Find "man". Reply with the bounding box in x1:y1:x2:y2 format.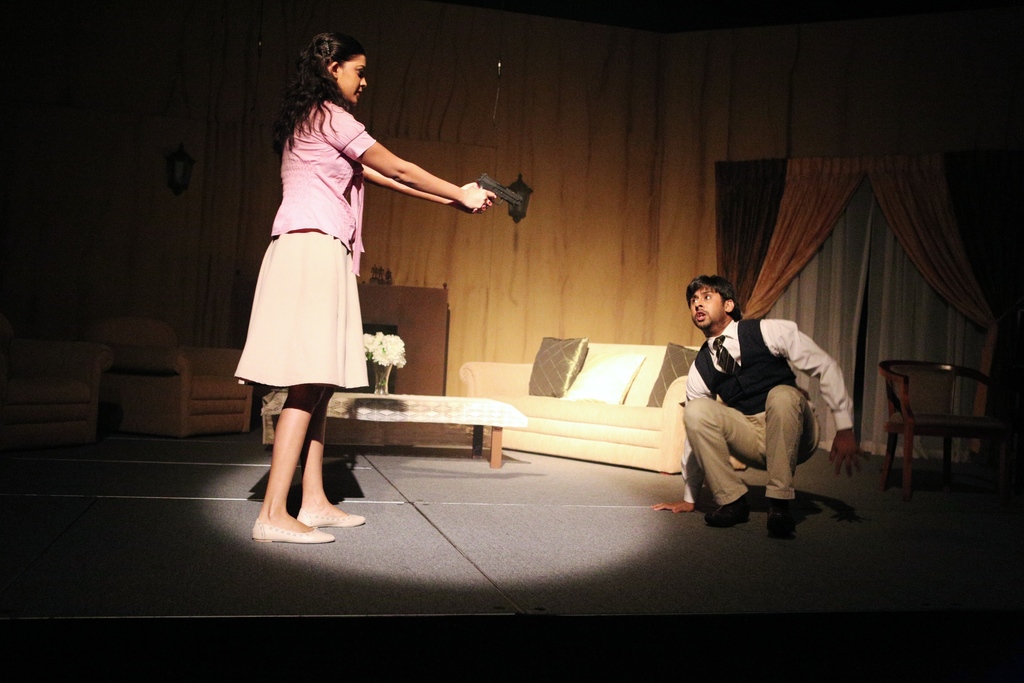
643:273:869:538.
